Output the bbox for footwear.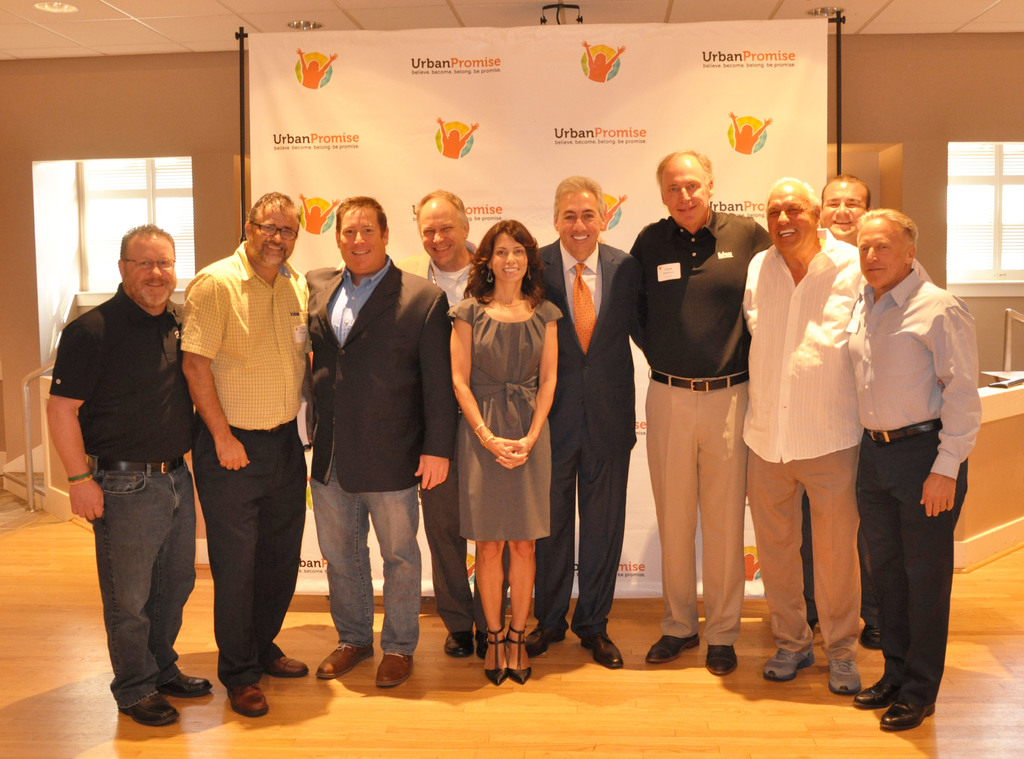
[444, 629, 473, 657].
